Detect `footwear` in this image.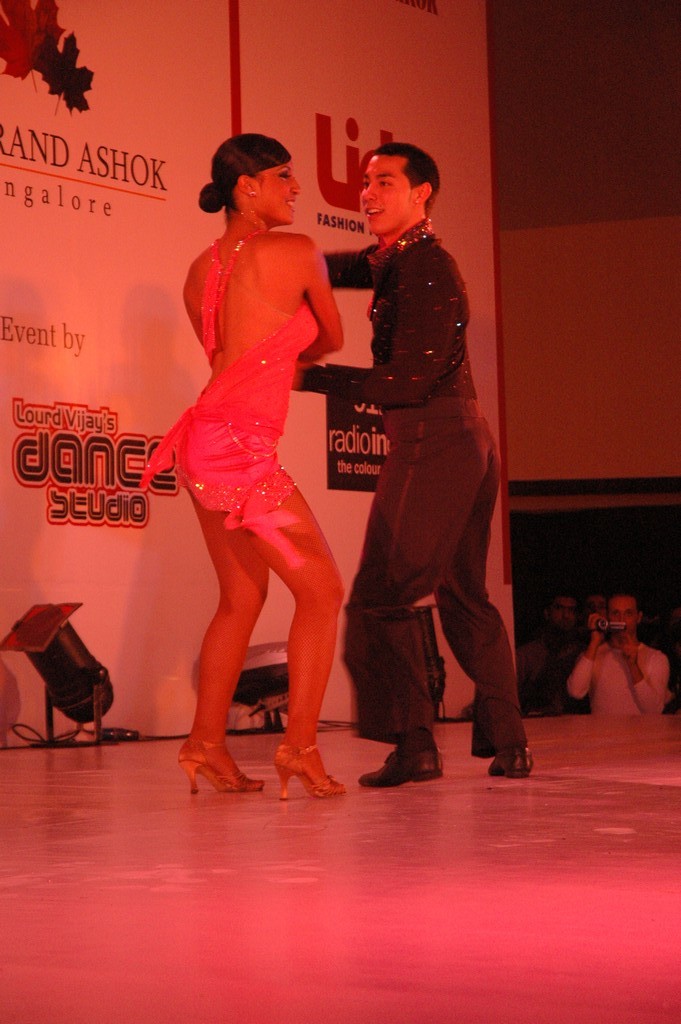
Detection: (358, 742, 450, 791).
